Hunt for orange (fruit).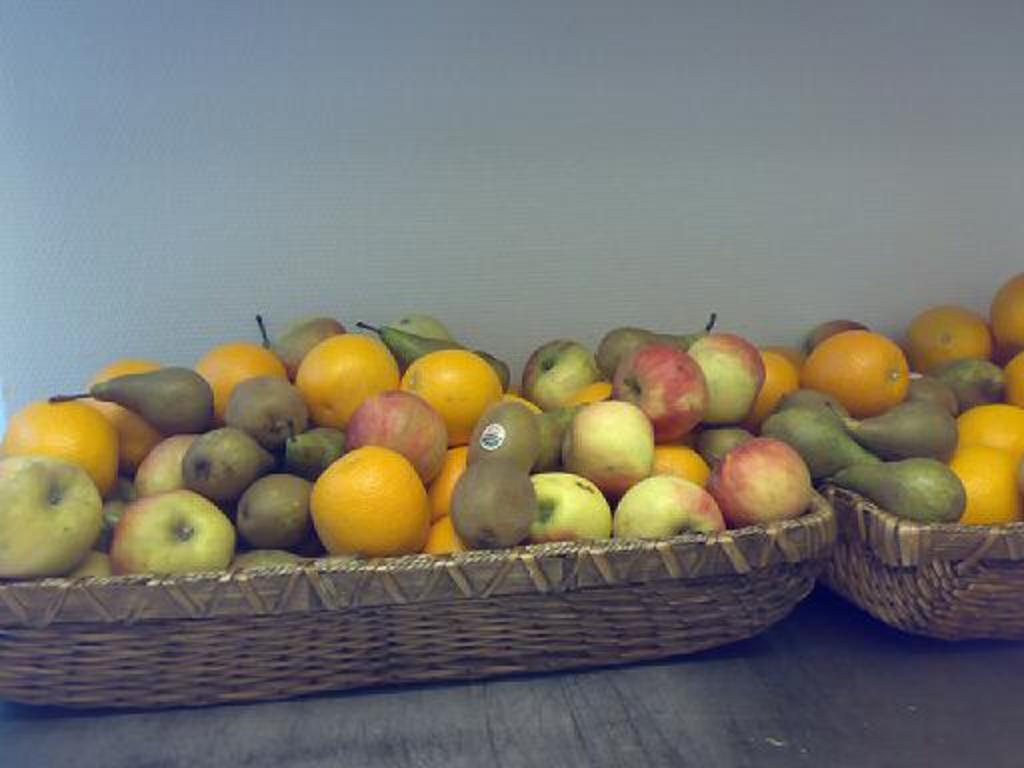
Hunted down at box(432, 442, 470, 518).
